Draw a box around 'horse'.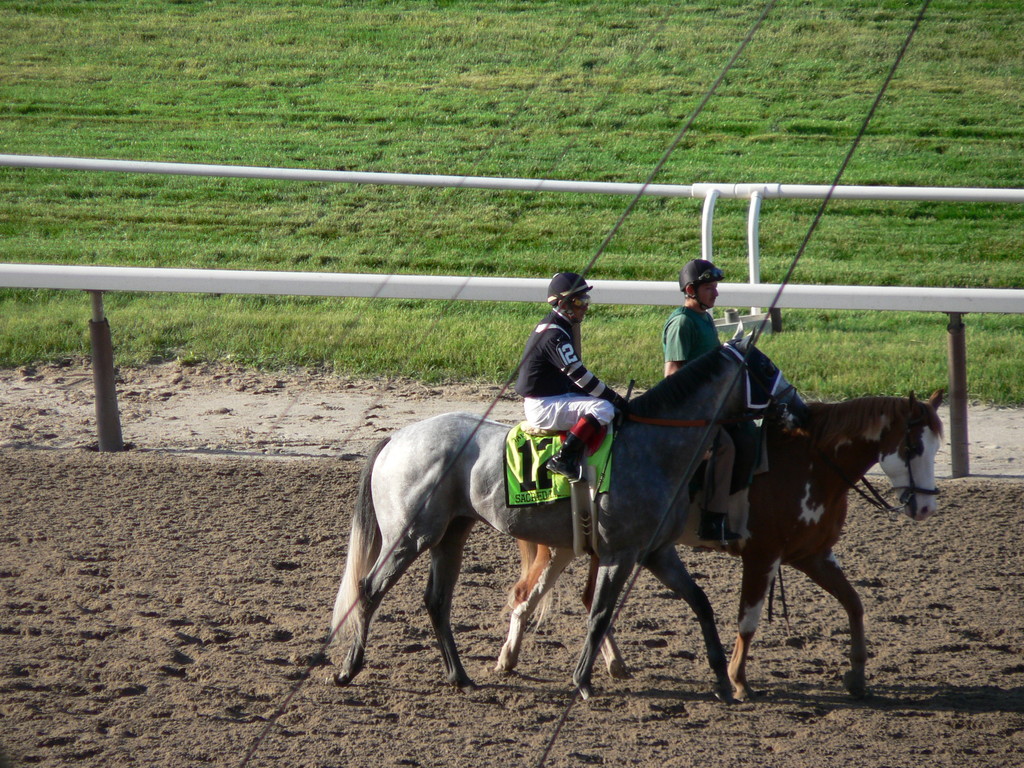
{"left": 332, "top": 318, "right": 822, "bottom": 684}.
